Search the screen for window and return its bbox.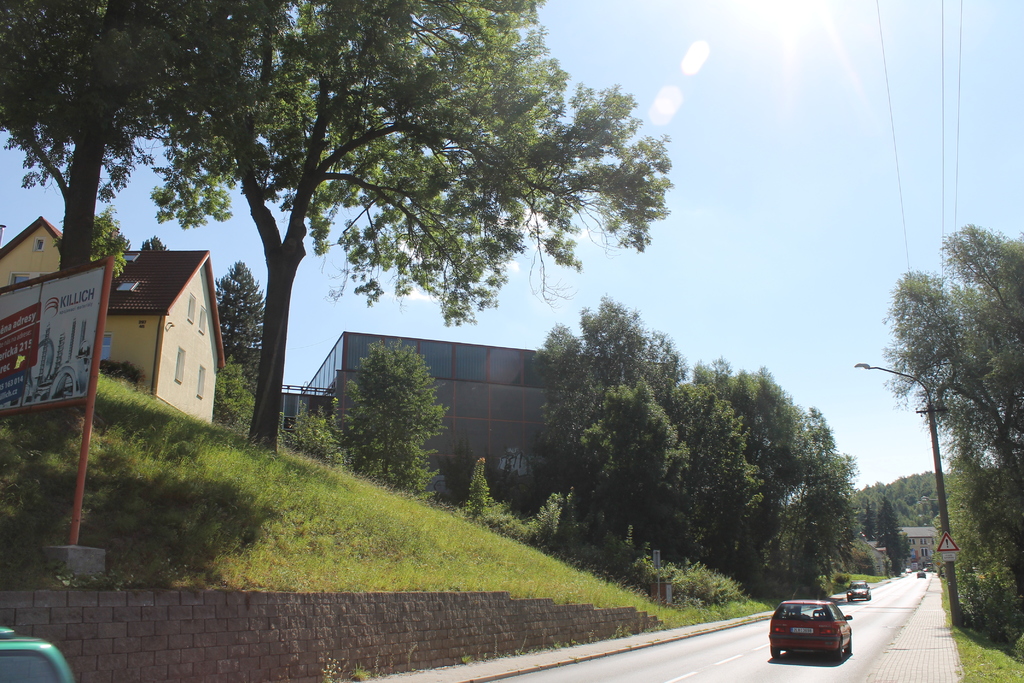
Found: {"x1": 773, "y1": 602, "x2": 831, "y2": 622}.
